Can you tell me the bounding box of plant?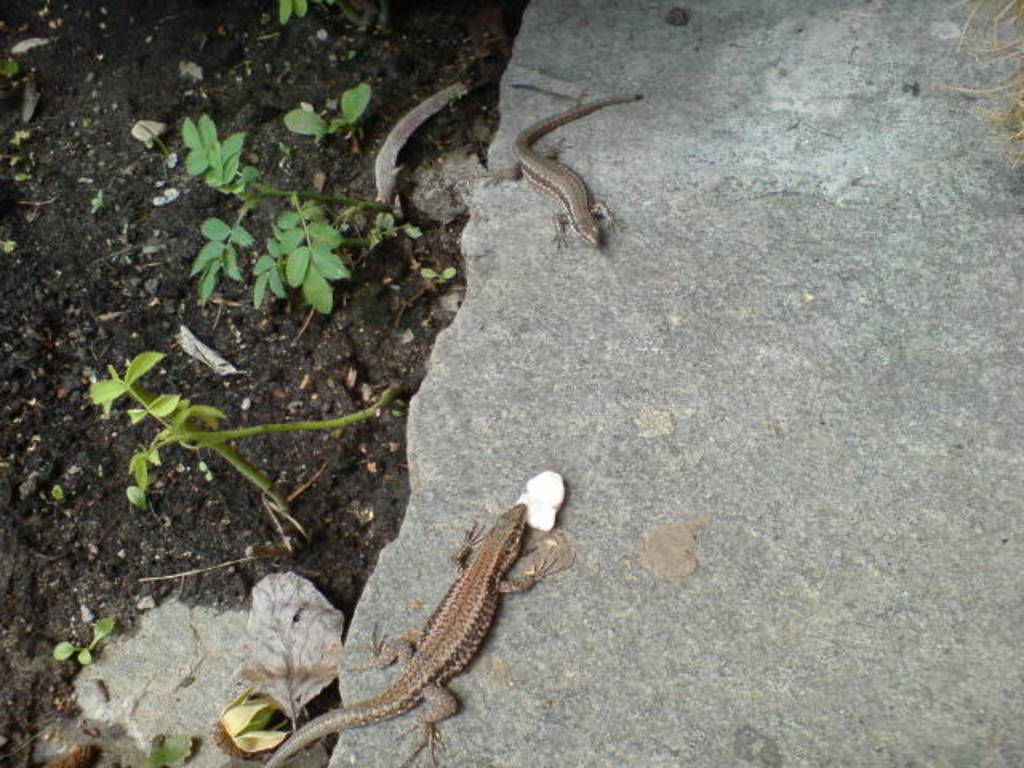
pyautogui.locateOnScreen(88, 186, 107, 216).
